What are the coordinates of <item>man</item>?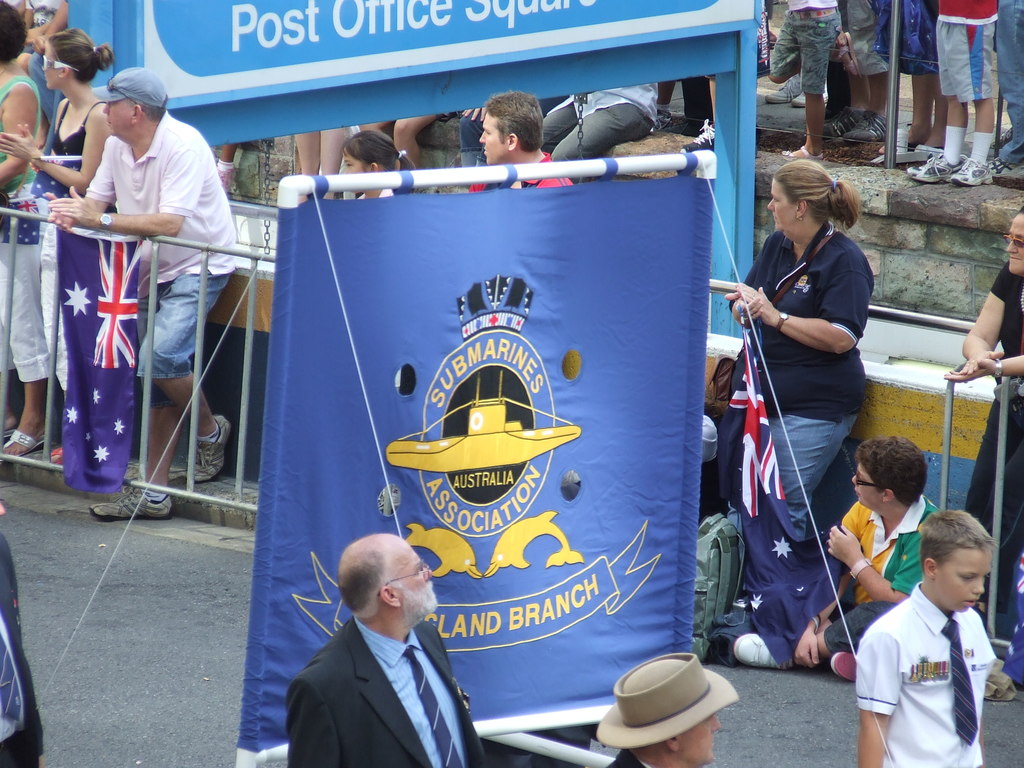
(left=46, top=66, right=233, bottom=521).
